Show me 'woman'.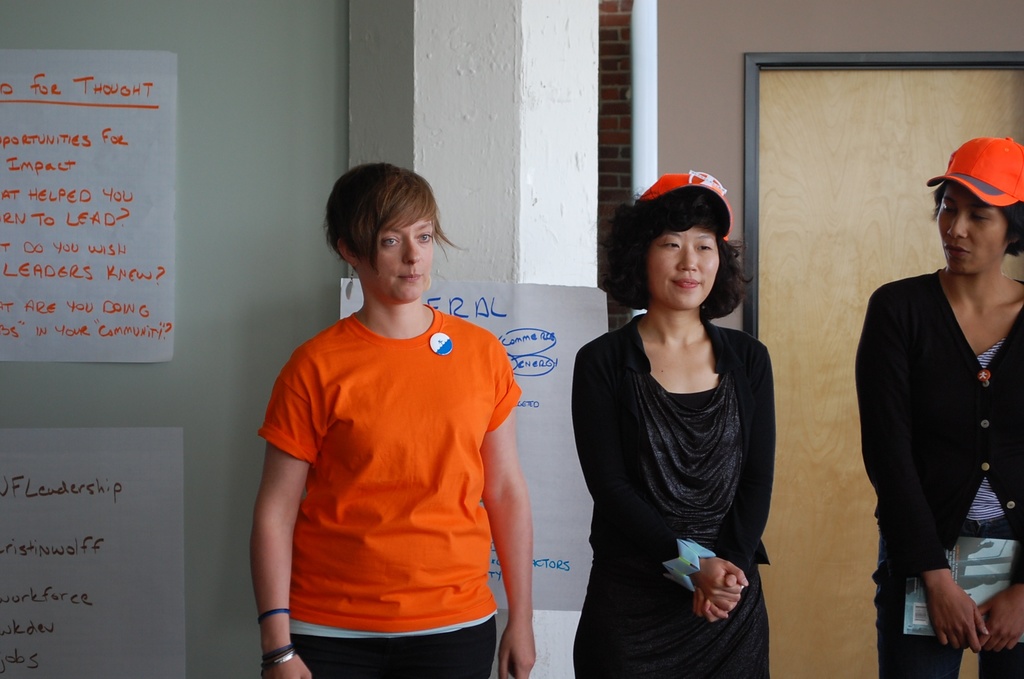
'woman' is here: 579,135,799,678.
